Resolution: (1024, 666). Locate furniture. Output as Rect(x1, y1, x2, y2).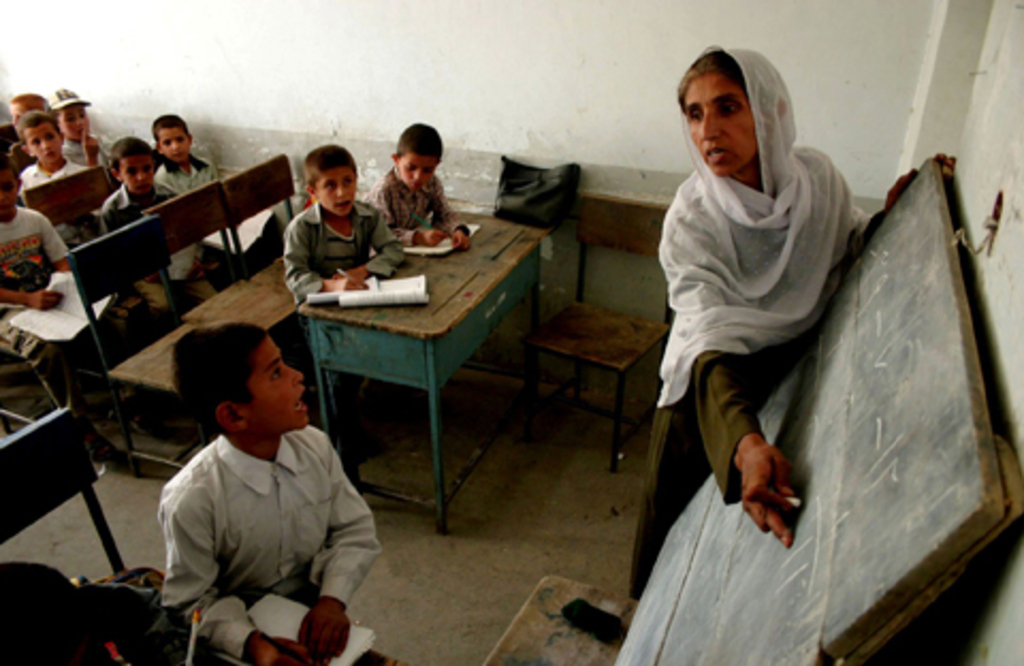
Rect(484, 572, 638, 664).
